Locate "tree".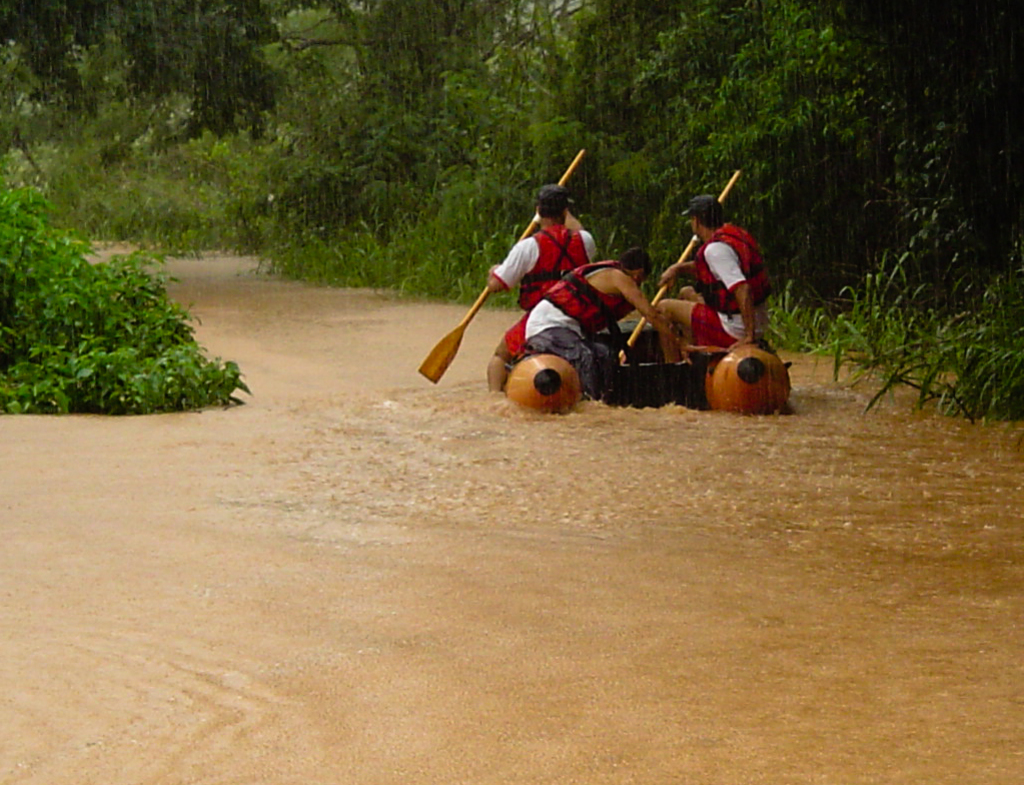
Bounding box: {"x1": 52, "y1": 0, "x2": 295, "y2": 210}.
